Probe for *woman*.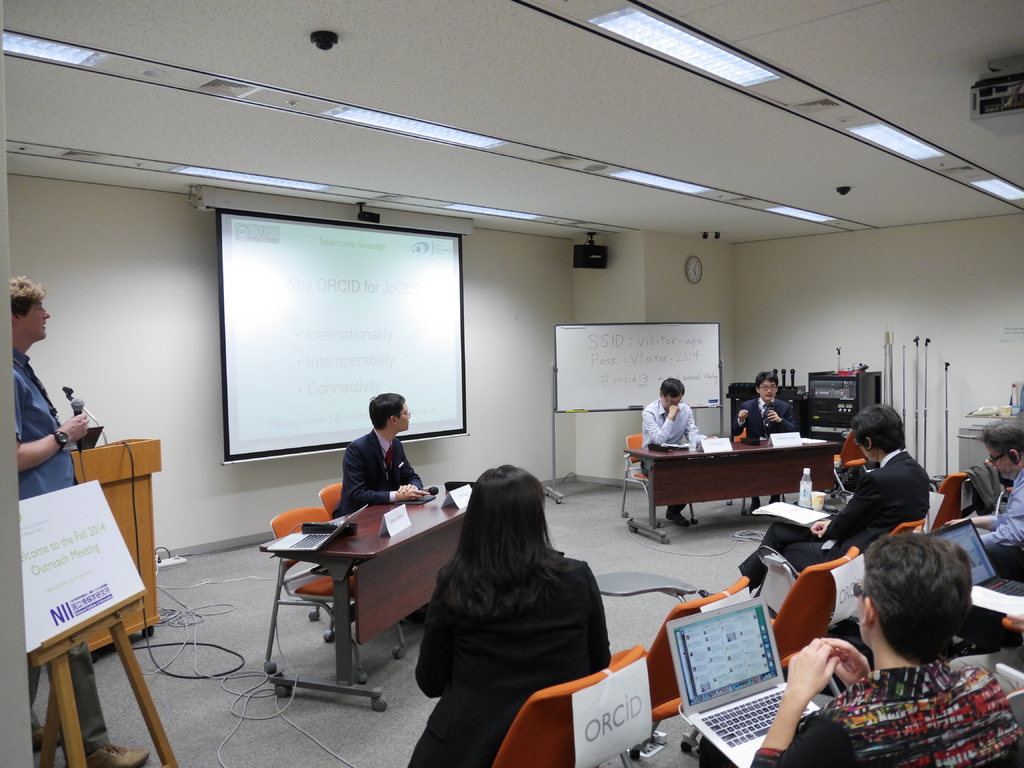
Probe result: [743,527,1023,767].
